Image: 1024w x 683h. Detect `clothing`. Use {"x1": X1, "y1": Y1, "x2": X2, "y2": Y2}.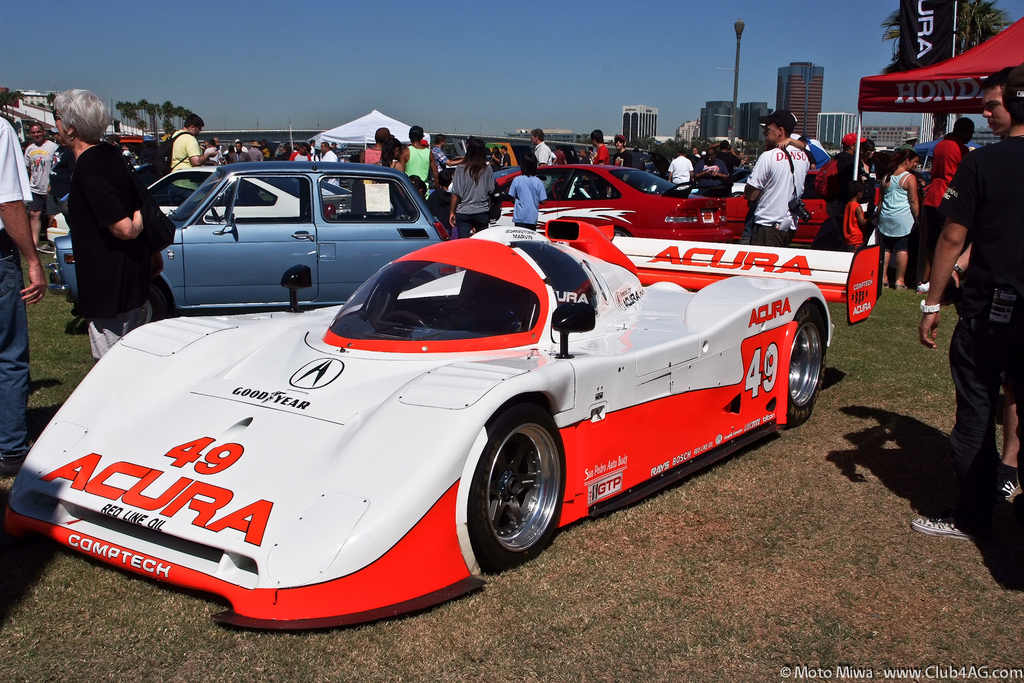
{"x1": 928, "y1": 139, "x2": 1023, "y2": 516}.
